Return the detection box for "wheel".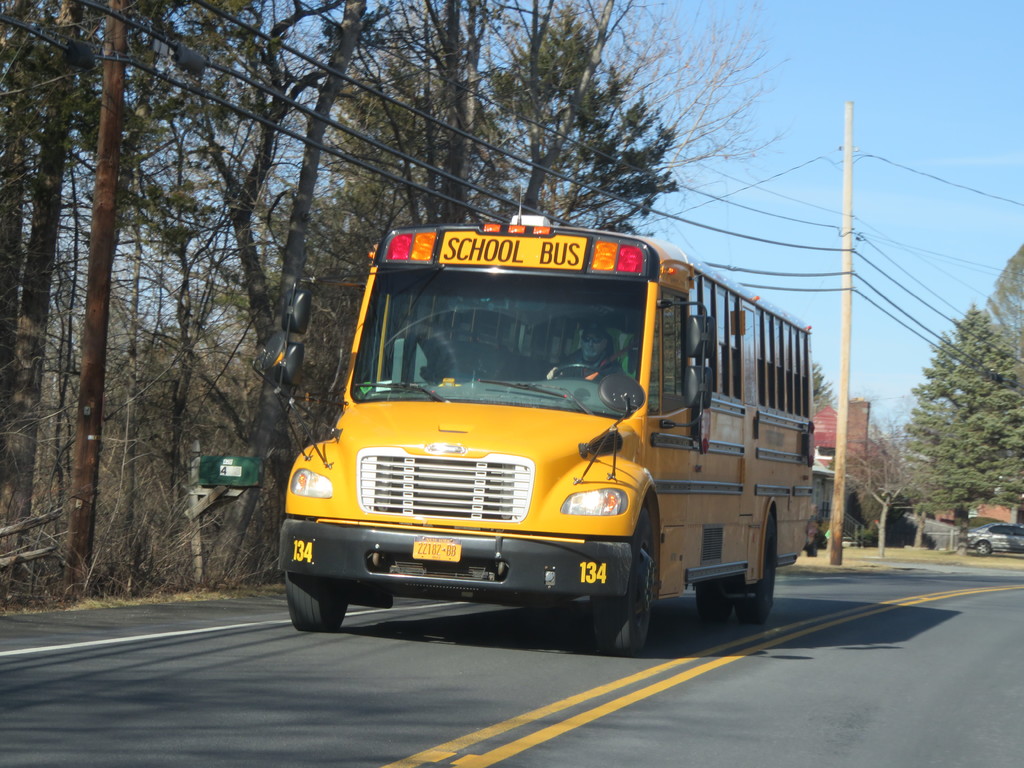
box=[592, 504, 657, 657].
